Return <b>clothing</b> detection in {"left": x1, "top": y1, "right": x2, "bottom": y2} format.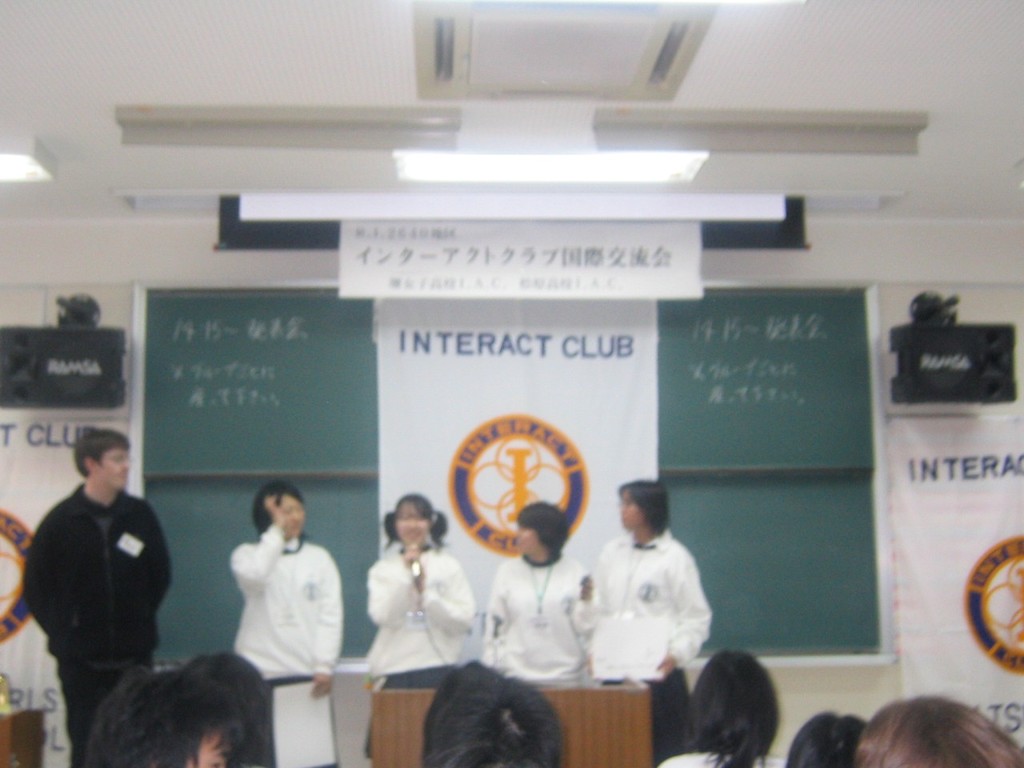
{"left": 29, "top": 480, "right": 175, "bottom": 767}.
